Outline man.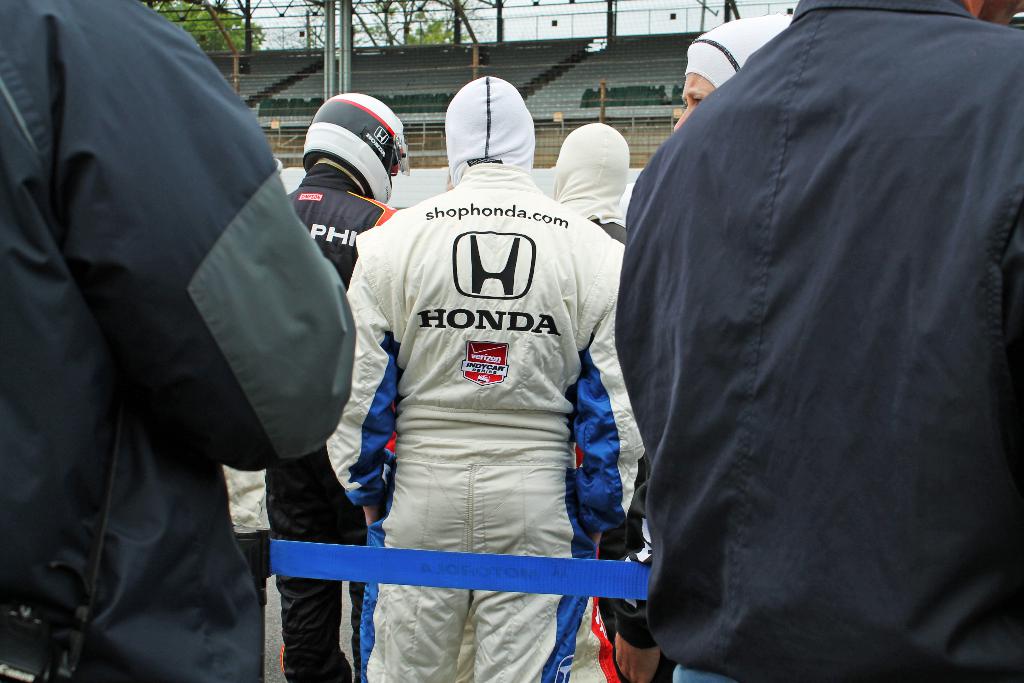
Outline: {"x1": 20, "y1": 0, "x2": 367, "y2": 682}.
